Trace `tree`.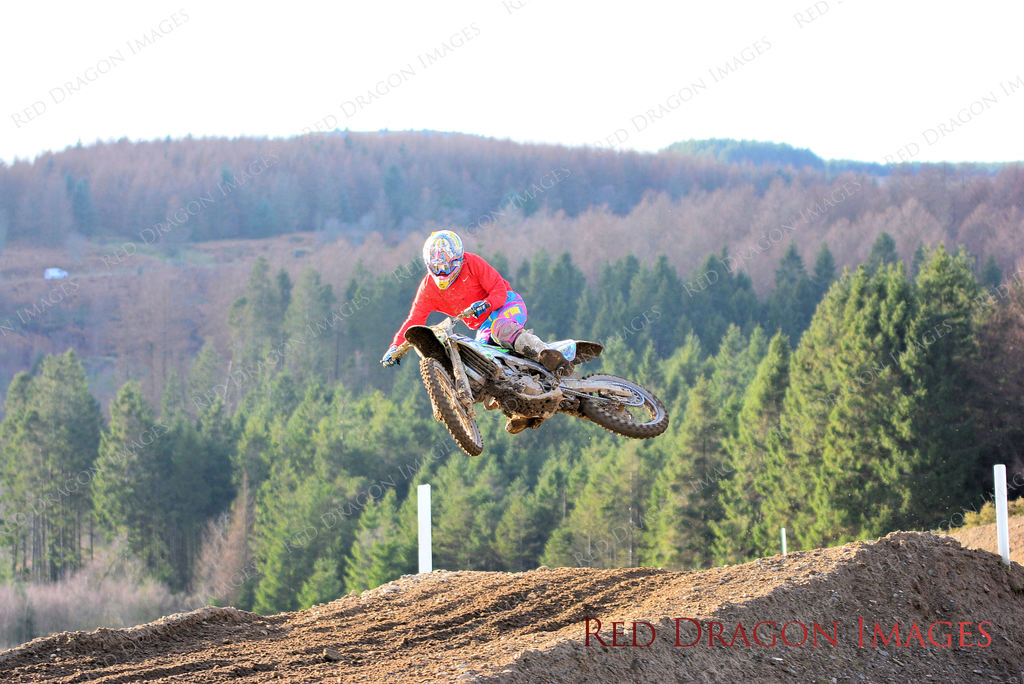
Traced to bbox=[149, 344, 230, 431].
